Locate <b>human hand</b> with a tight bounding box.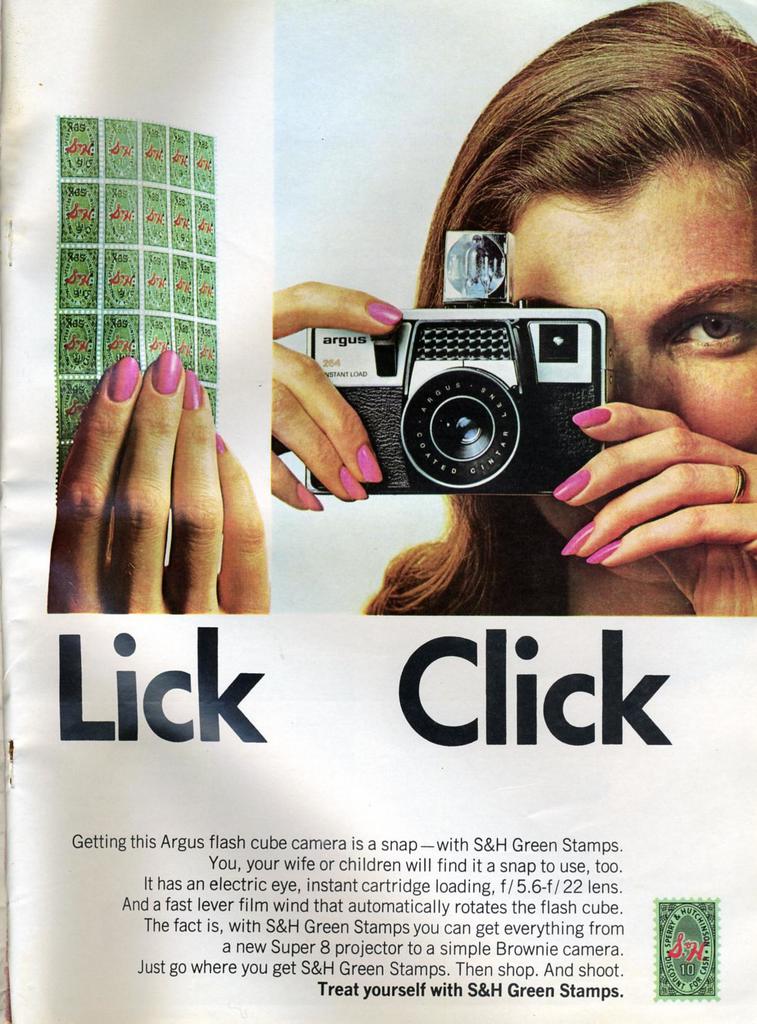
left=272, top=277, right=405, bottom=511.
